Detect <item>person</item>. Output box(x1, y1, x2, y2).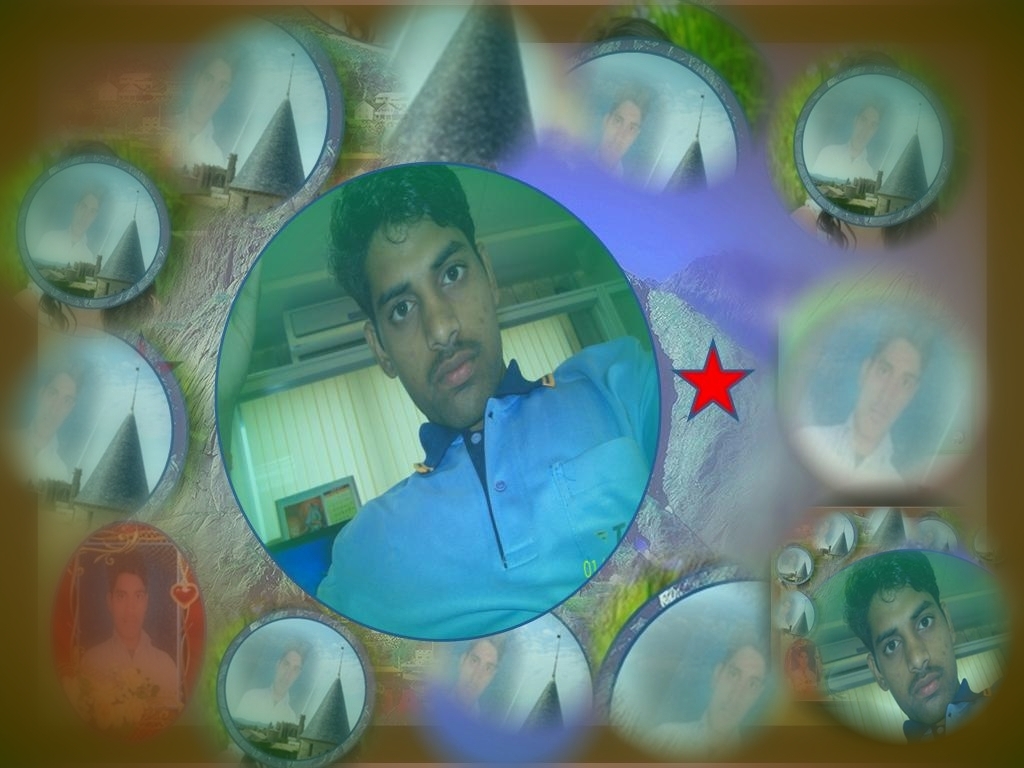
box(7, 367, 77, 484).
